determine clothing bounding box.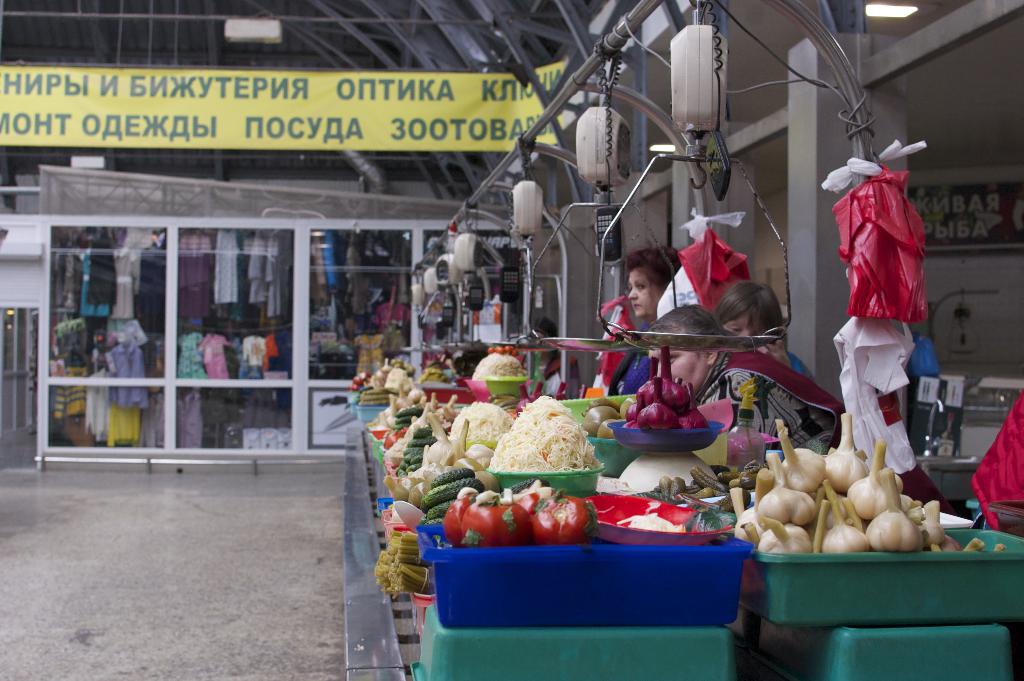
Determined: (245, 227, 264, 318).
